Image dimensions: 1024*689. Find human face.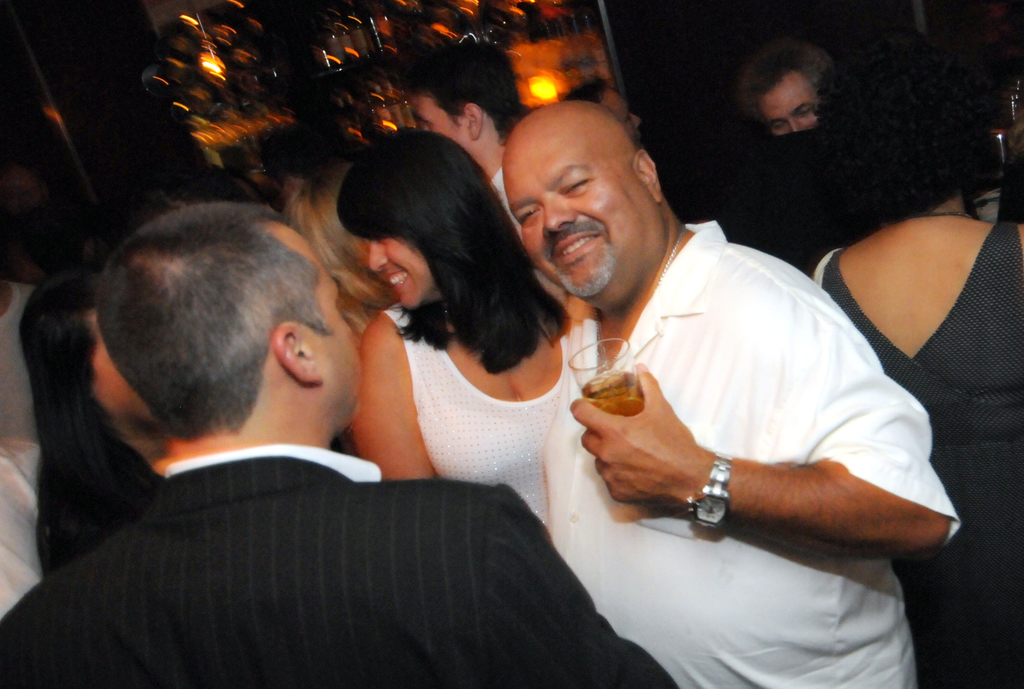
bbox=[86, 315, 156, 429].
